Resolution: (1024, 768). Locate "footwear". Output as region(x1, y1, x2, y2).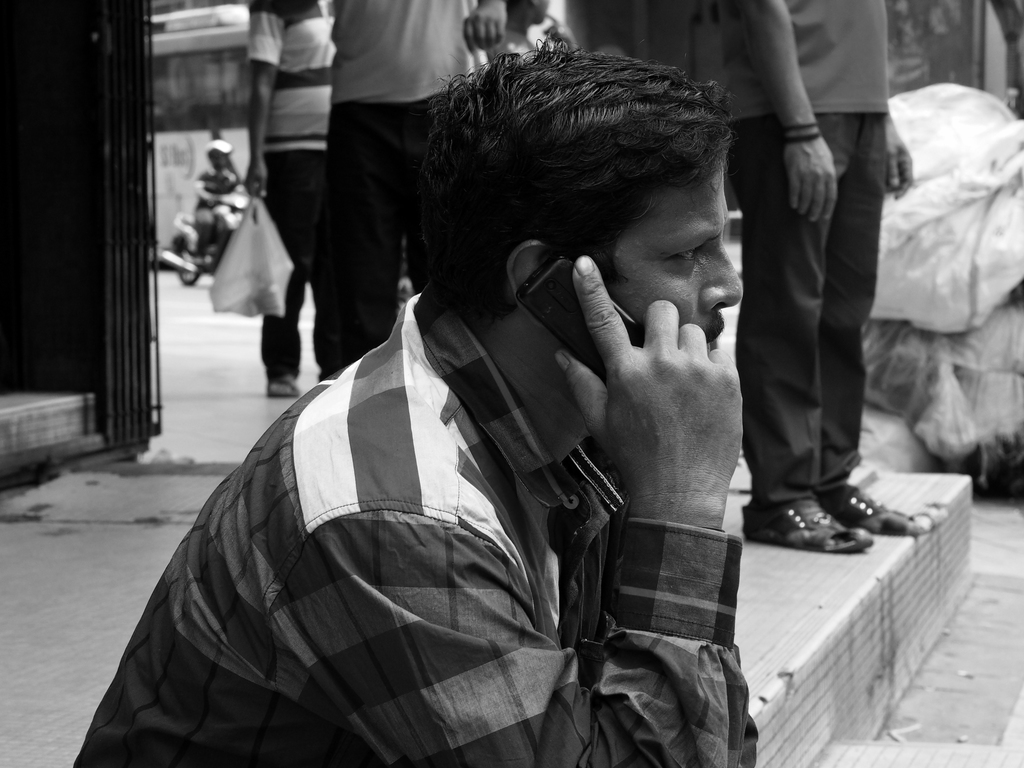
region(265, 371, 303, 400).
